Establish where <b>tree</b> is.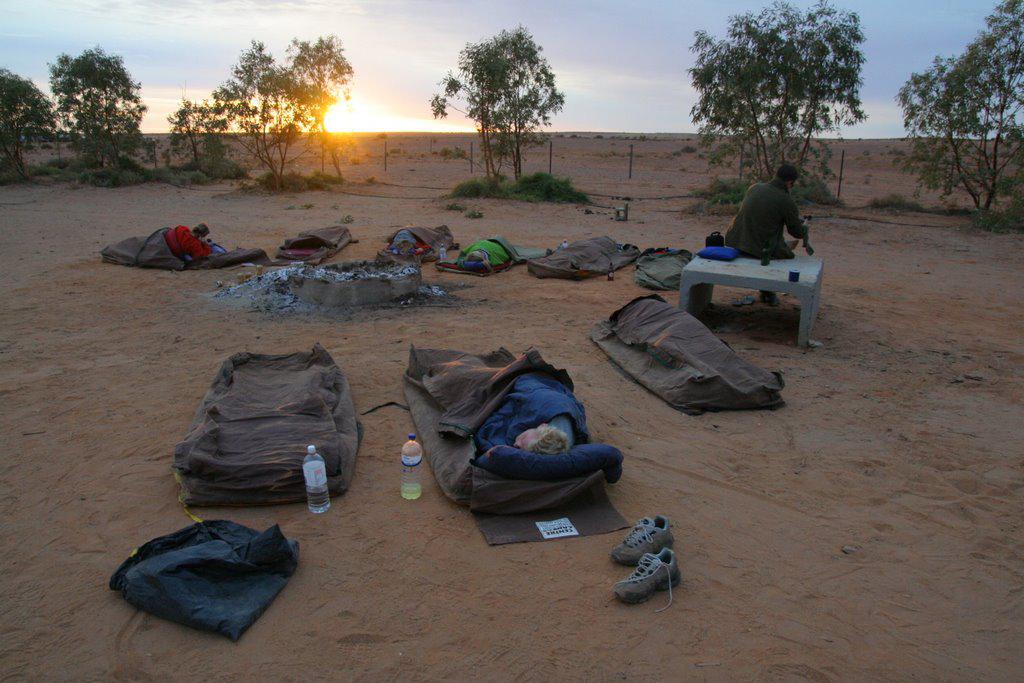
Established at 210 28 363 193.
